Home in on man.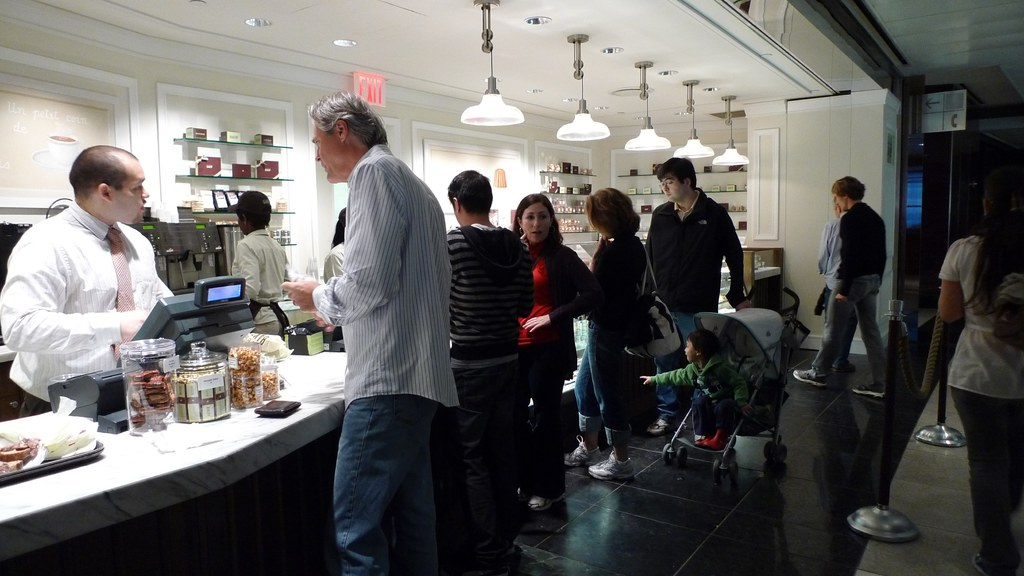
Homed in at pyautogui.locateOnScreen(291, 85, 476, 562).
